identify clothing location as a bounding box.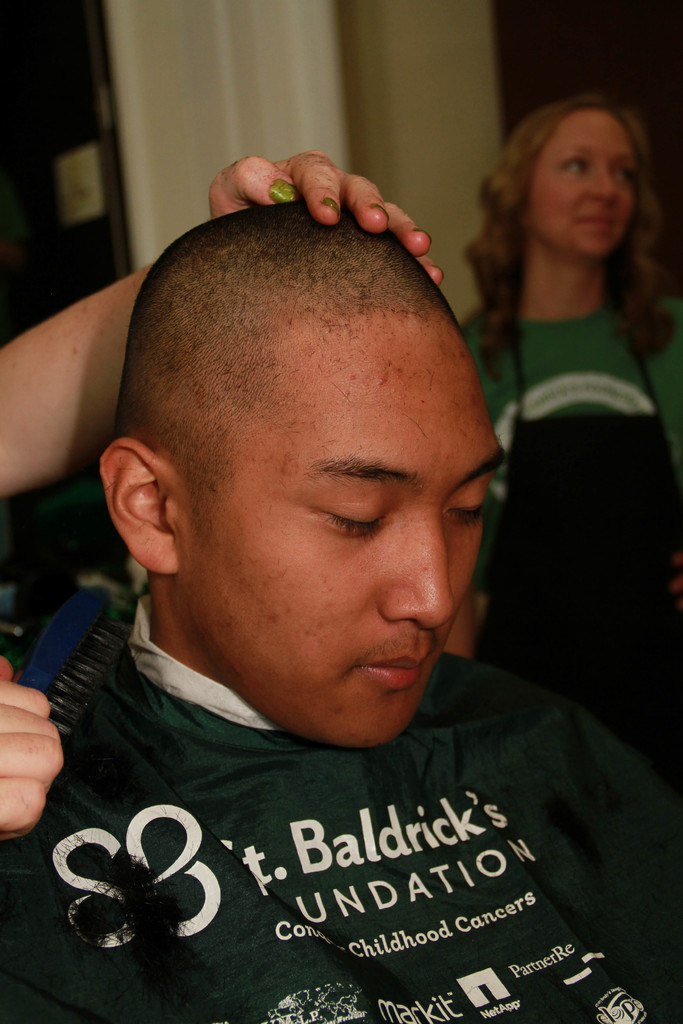
(x1=0, y1=595, x2=682, y2=1022).
